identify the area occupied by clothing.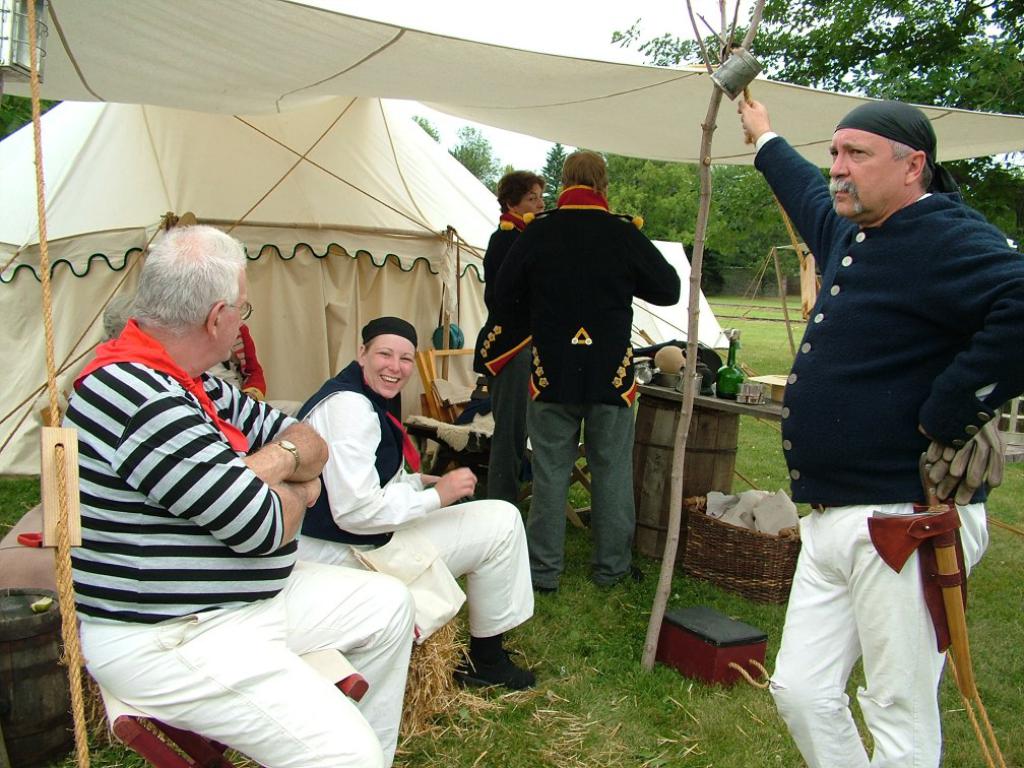
Area: region(291, 361, 533, 641).
